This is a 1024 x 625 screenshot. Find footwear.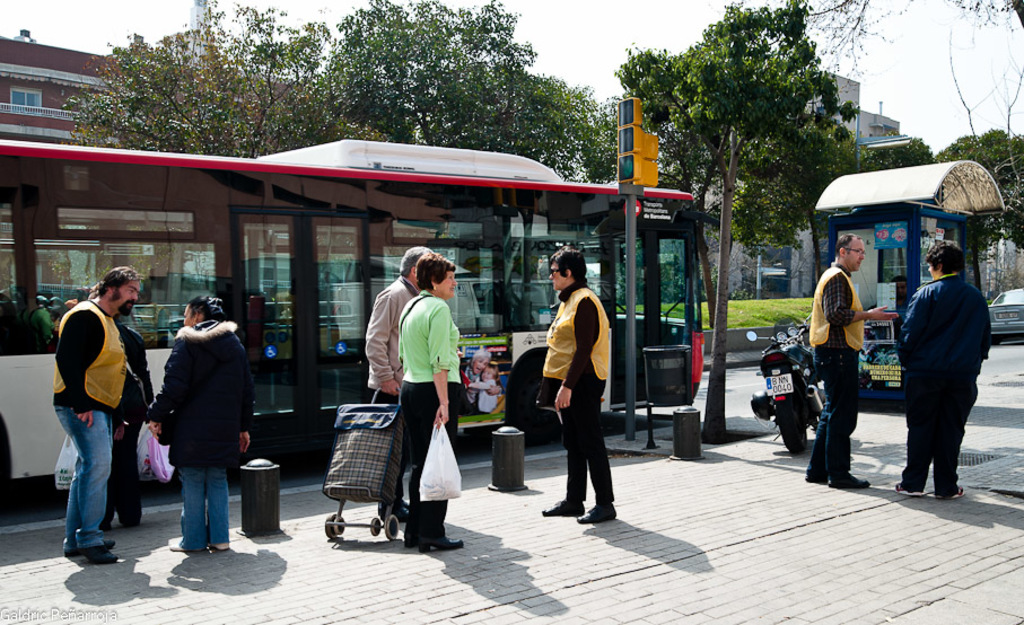
Bounding box: box=[84, 545, 122, 564].
